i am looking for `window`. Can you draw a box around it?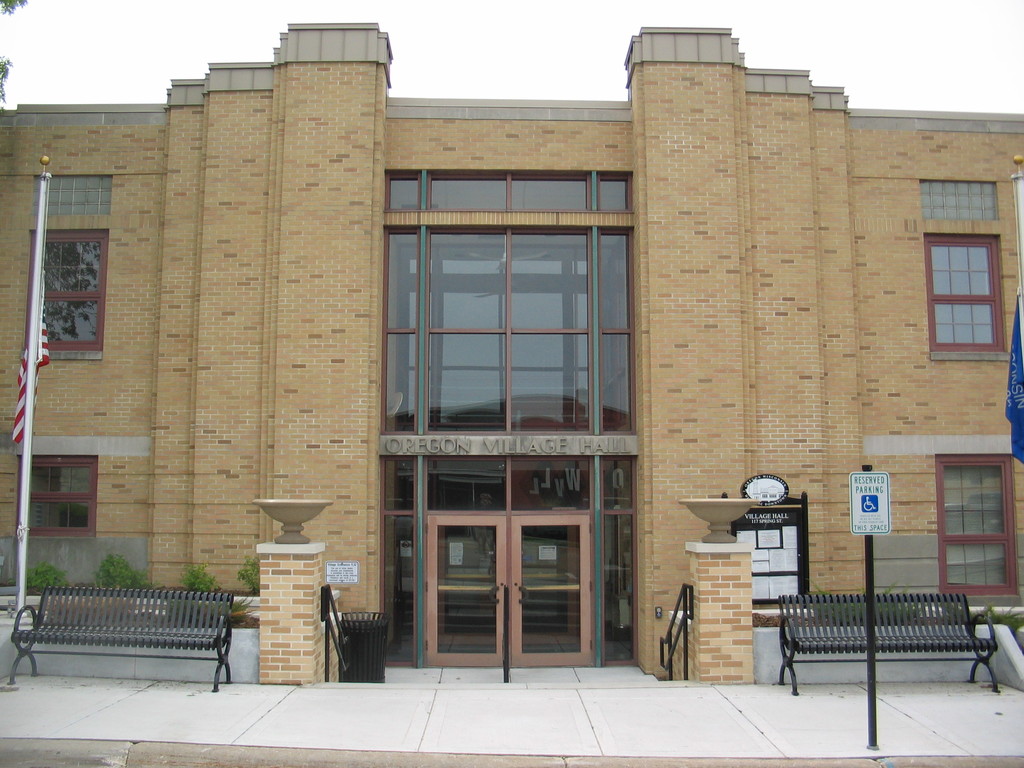
Sure, the bounding box is region(919, 181, 997, 223).
